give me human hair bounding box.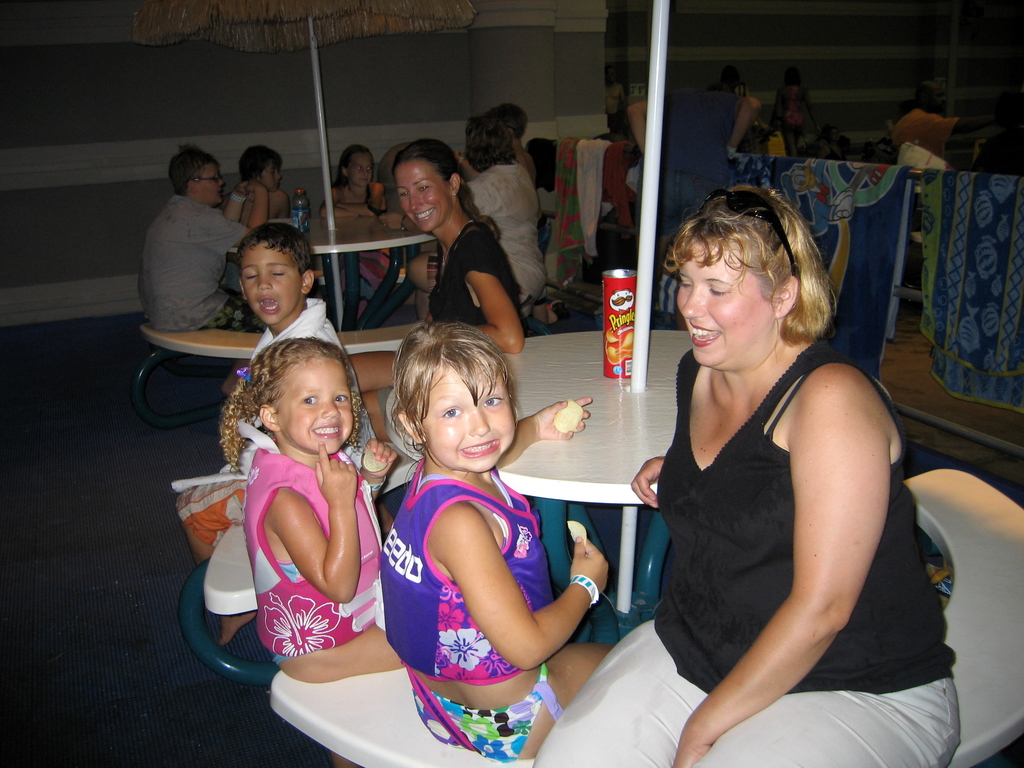
detection(168, 147, 224, 191).
